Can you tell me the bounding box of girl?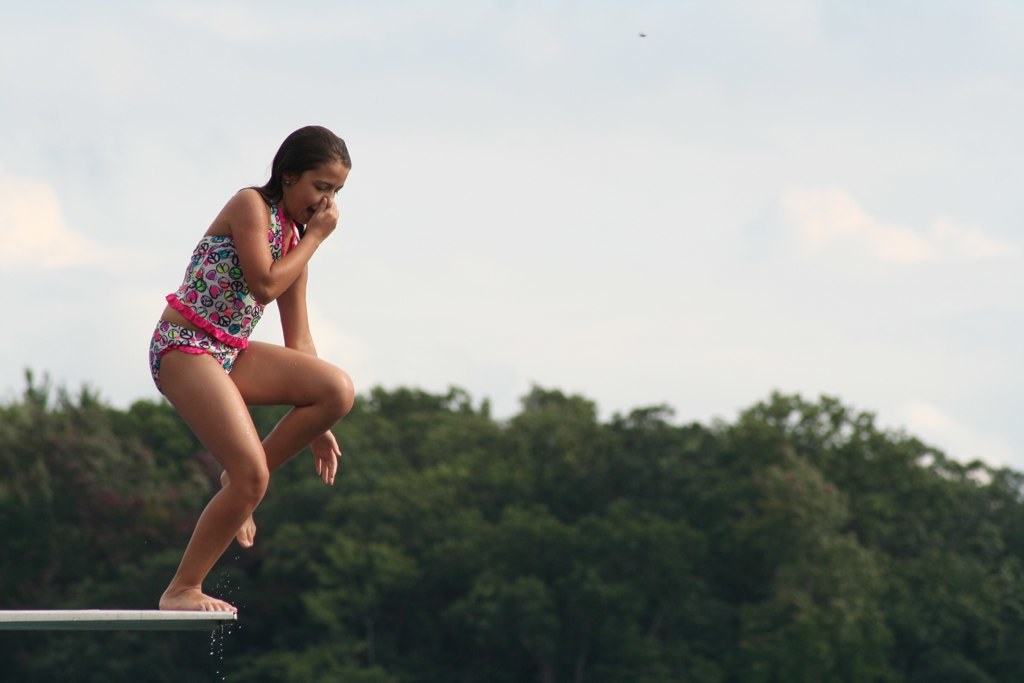
rect(147, 127, 341, 613).
